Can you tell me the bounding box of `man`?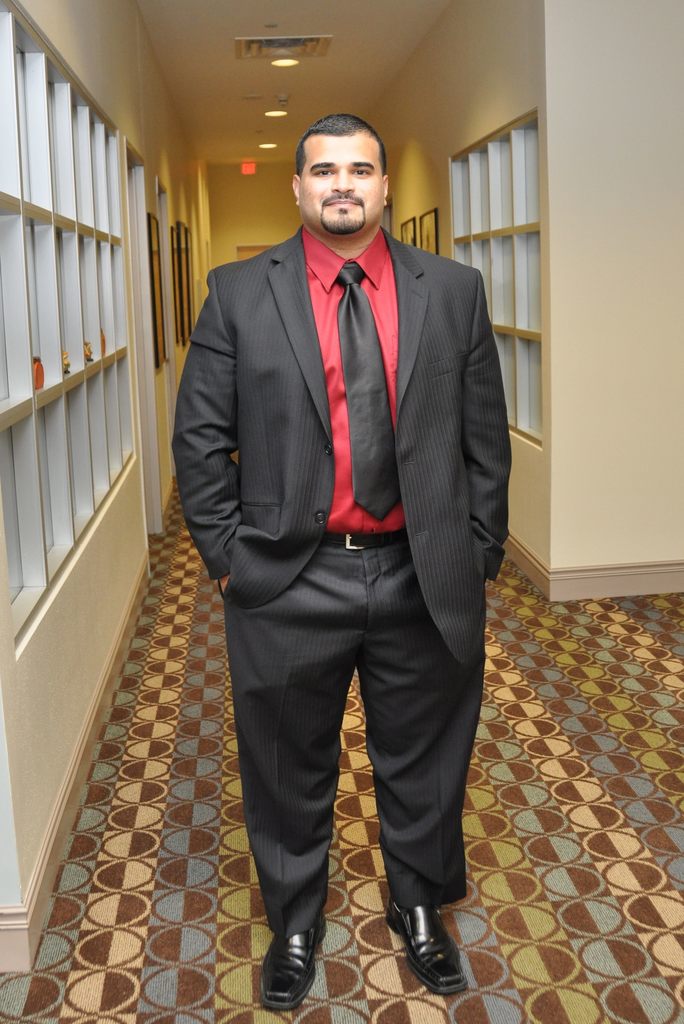
184/79/514/831.
